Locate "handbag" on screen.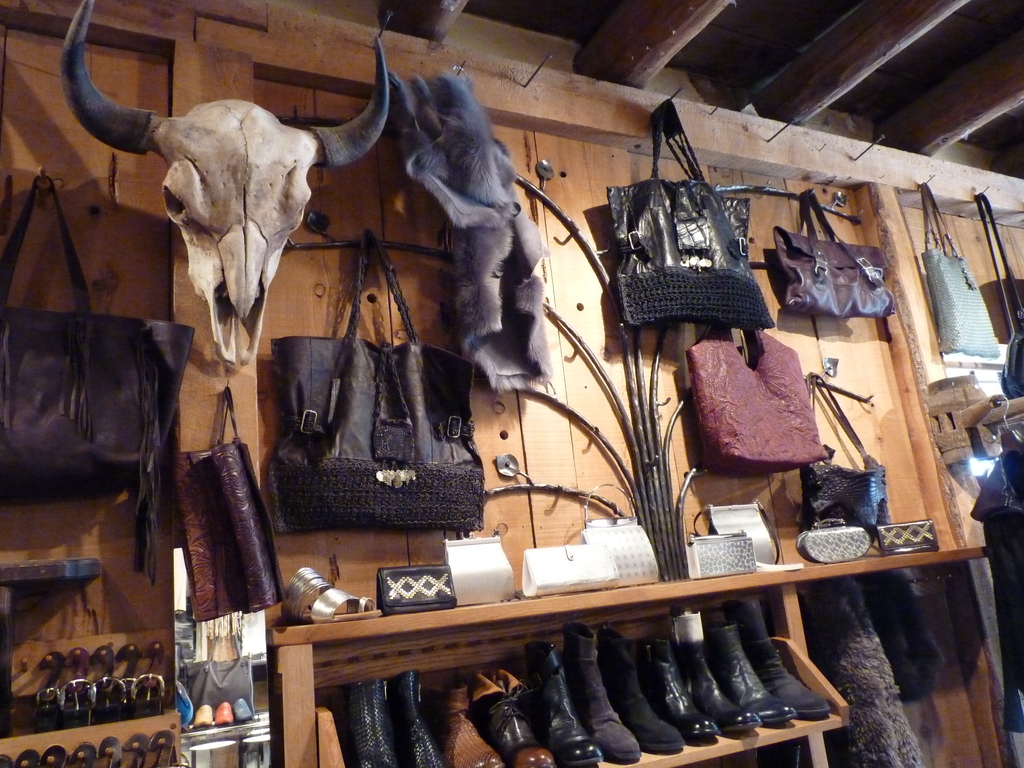
On screen at 603:99:781:332.
